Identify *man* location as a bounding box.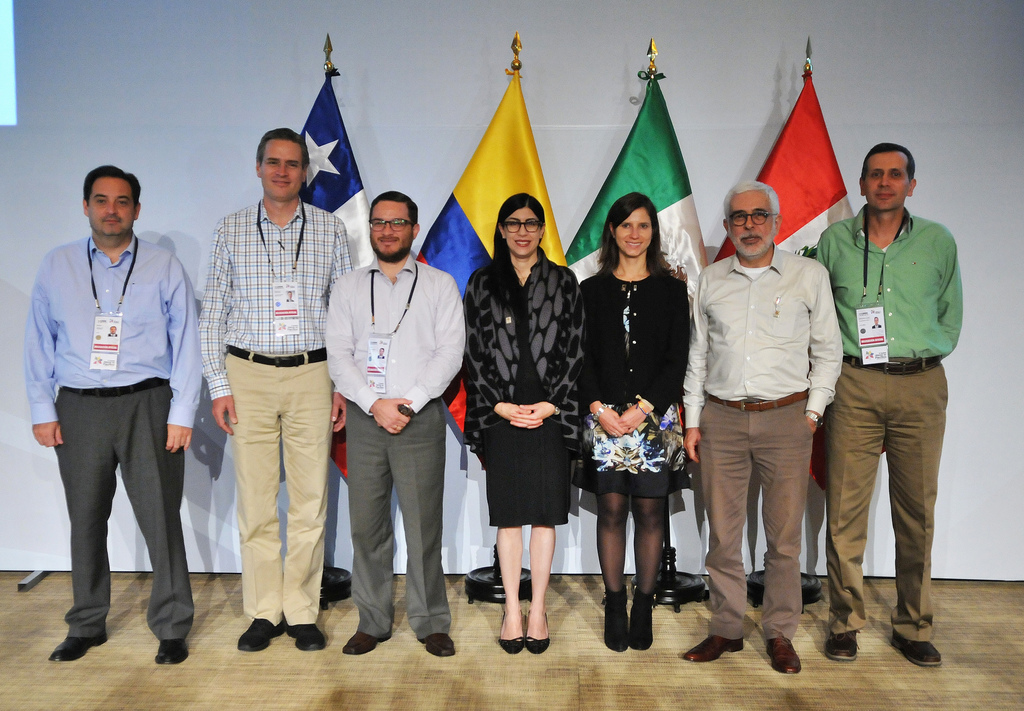
(x1=194, y1=128, x2=356, y2=660).
